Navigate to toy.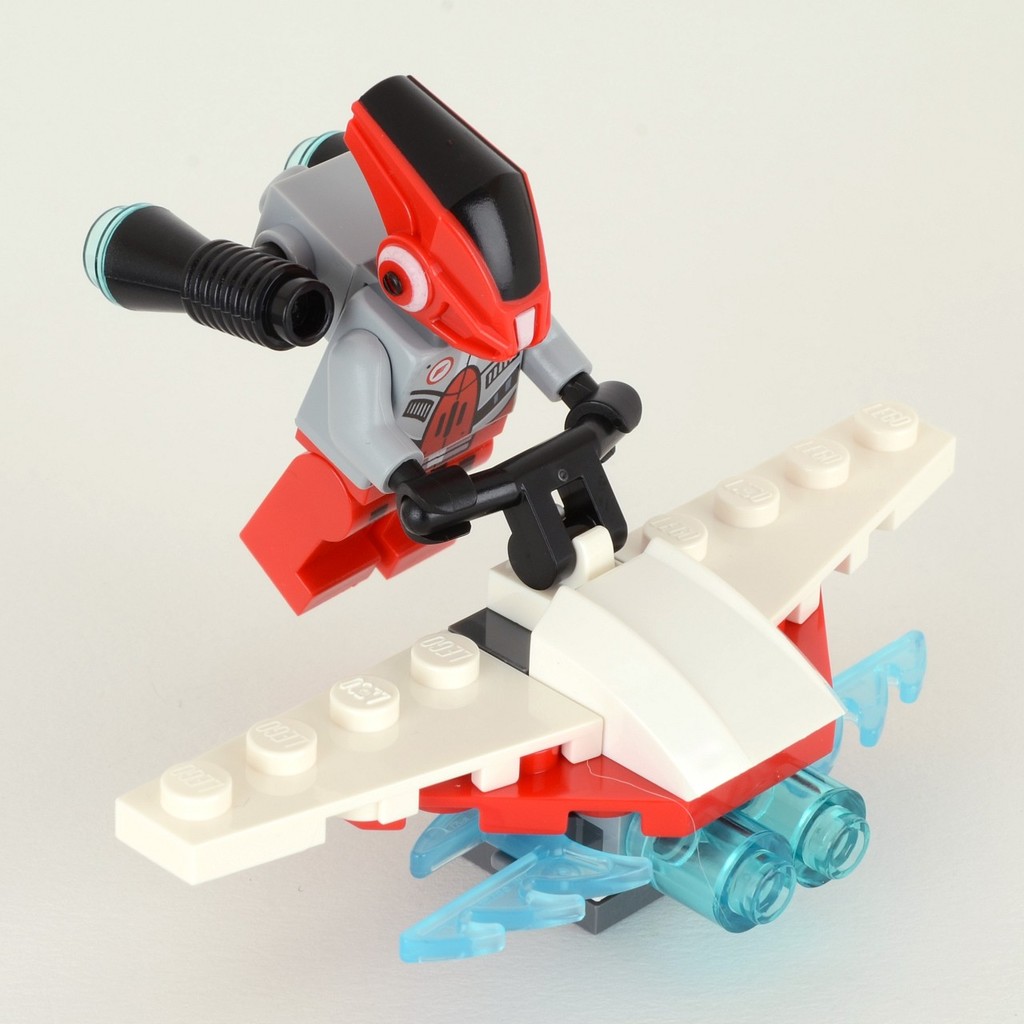
Navigation target: [x1=69, y1=50, x2=956, y2=994].
